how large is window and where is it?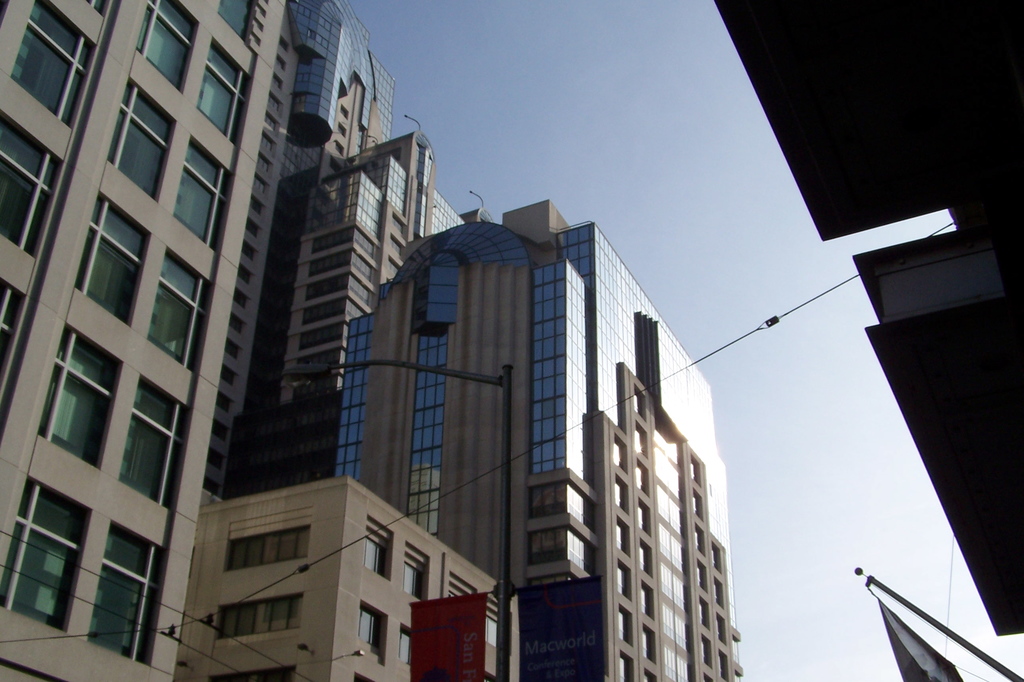
Bounding box: box(143, 248, 212, 371).
